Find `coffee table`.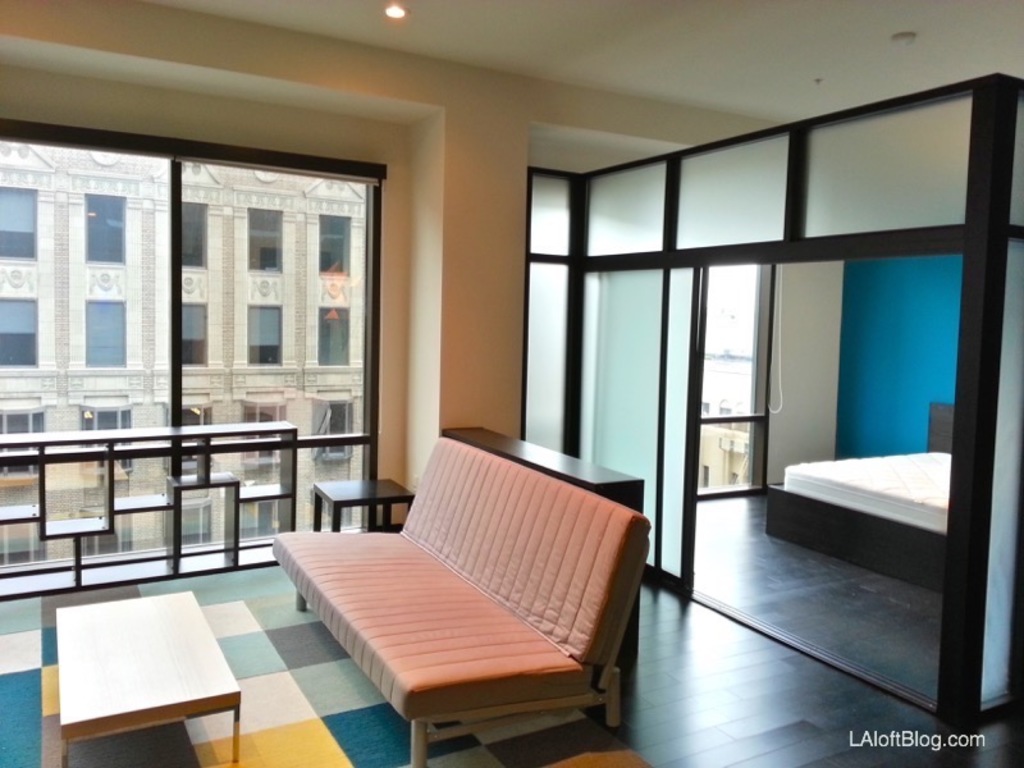
300, 475, 419, 608.
